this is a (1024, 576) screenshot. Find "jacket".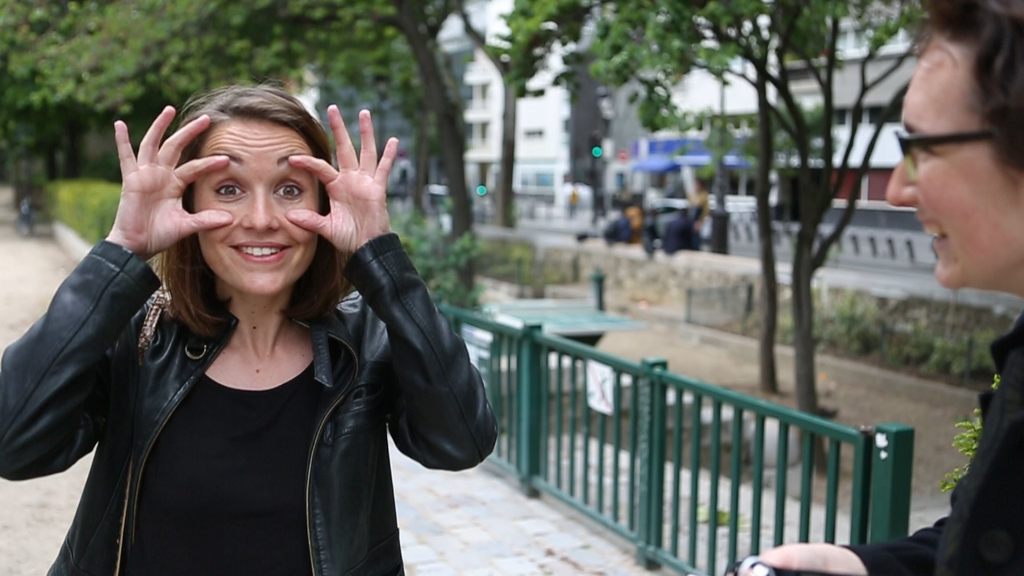
Bounding box: {"left": 838, "top": 314, "right": 1023, "bottom": 575}.
